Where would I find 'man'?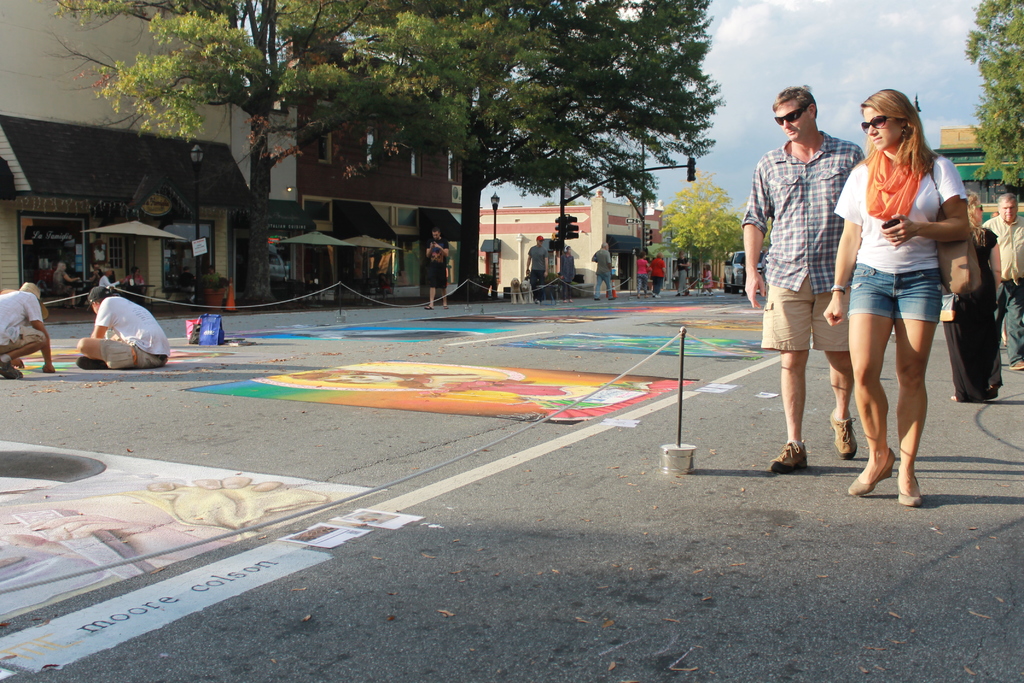
At l=589, t=243, r=615, b=300.
